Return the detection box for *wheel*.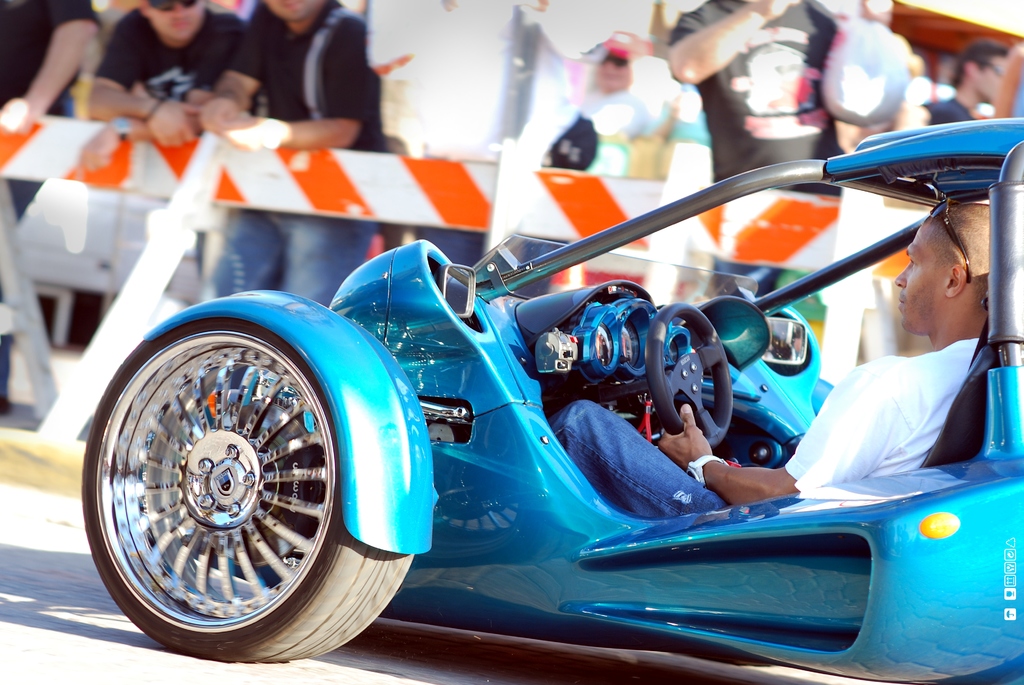
{"left": 644, "top": 301, "right": 735, "bottom": 448}.
